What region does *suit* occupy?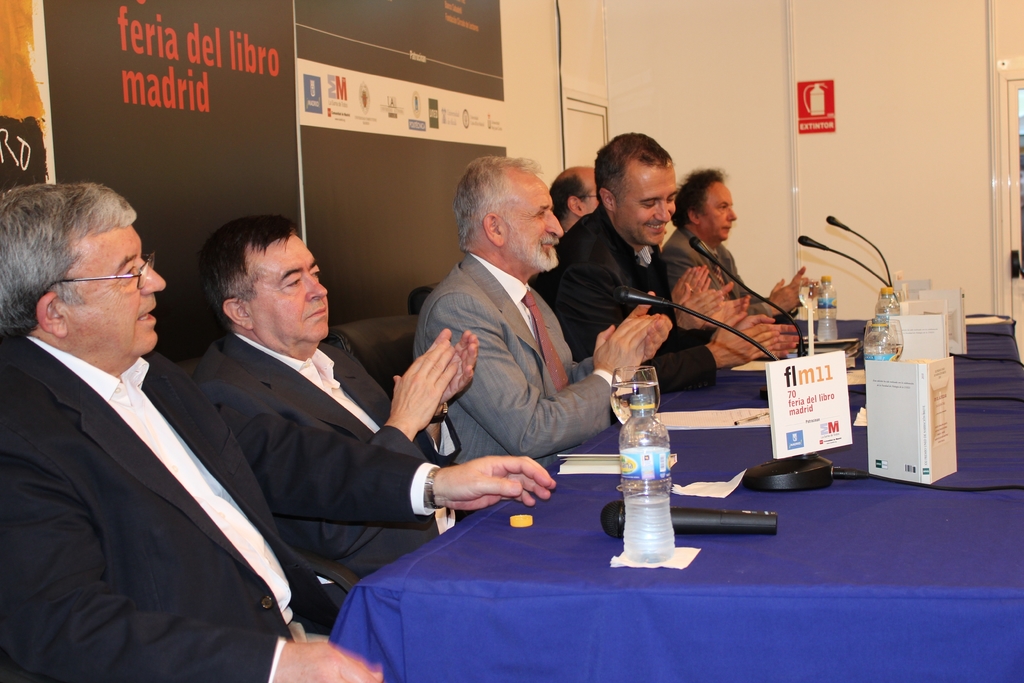
pyautogui.locateOnScreen(186, 327, 464, 588).
